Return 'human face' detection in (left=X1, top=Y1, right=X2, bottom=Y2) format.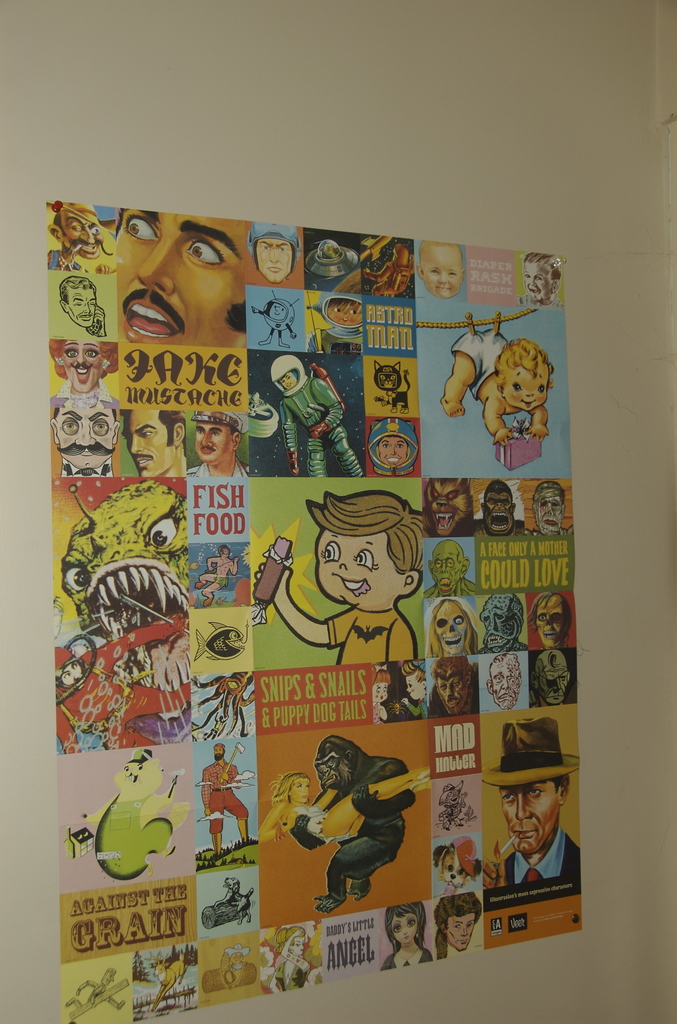
(left=444, top=911, right=480, bottom=953).
